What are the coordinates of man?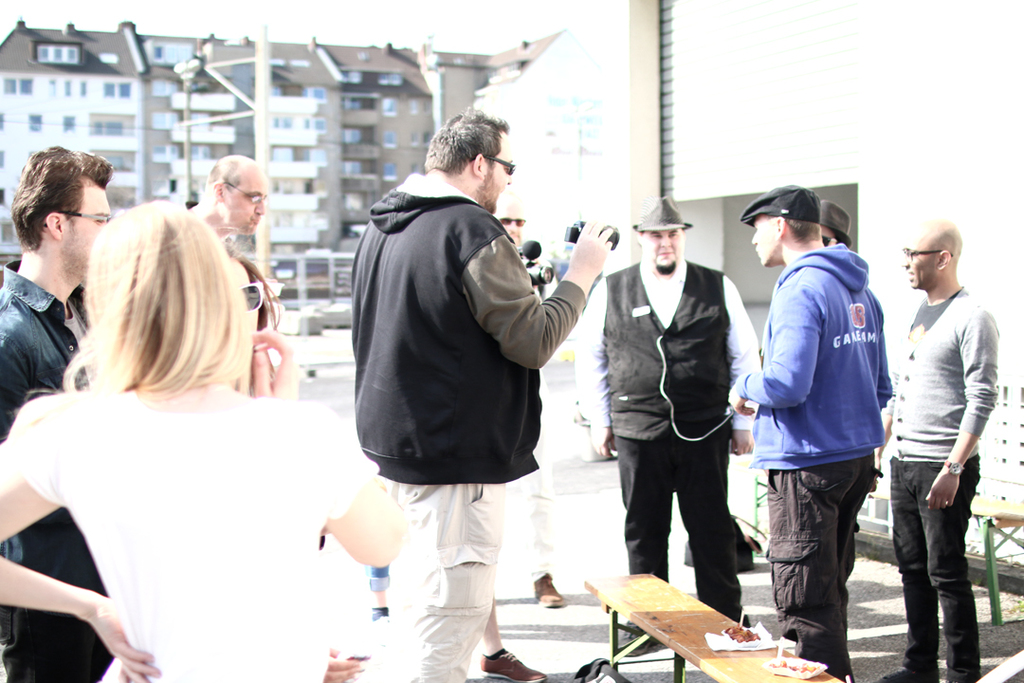
box(486, 193, 562, 615).
